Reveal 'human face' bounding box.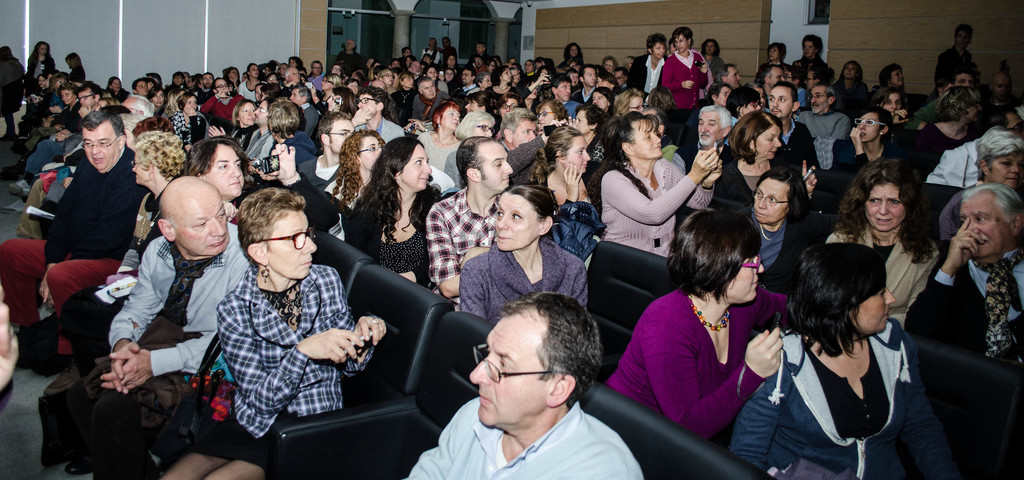
Revealed: (614,70,622,86).
